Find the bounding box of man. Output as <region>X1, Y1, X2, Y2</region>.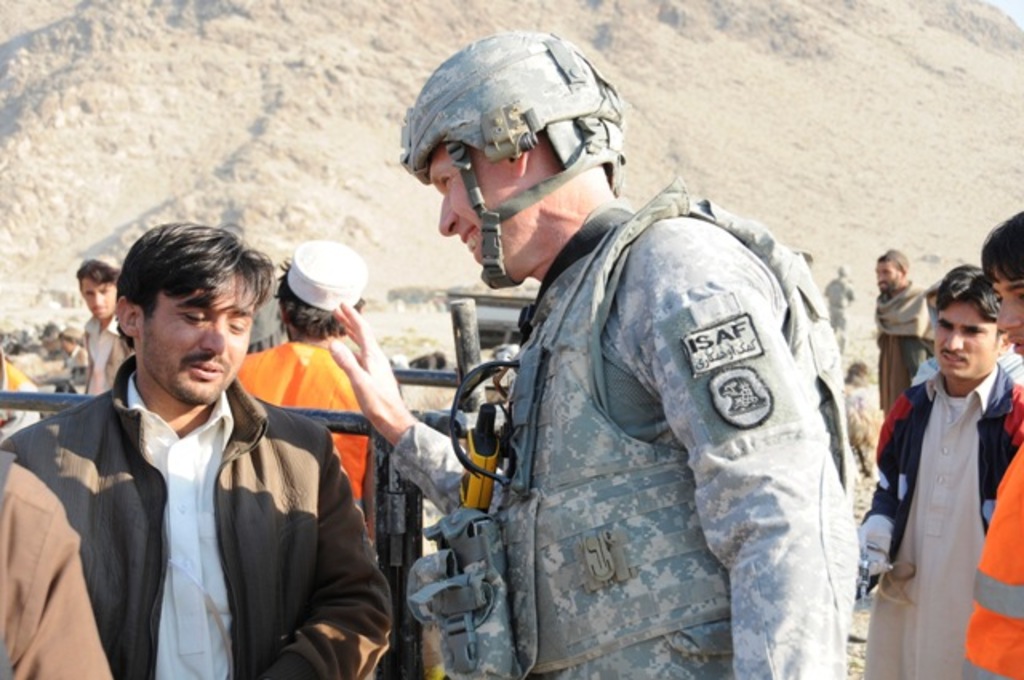
<region>0, 221, 408, 677</region>.
